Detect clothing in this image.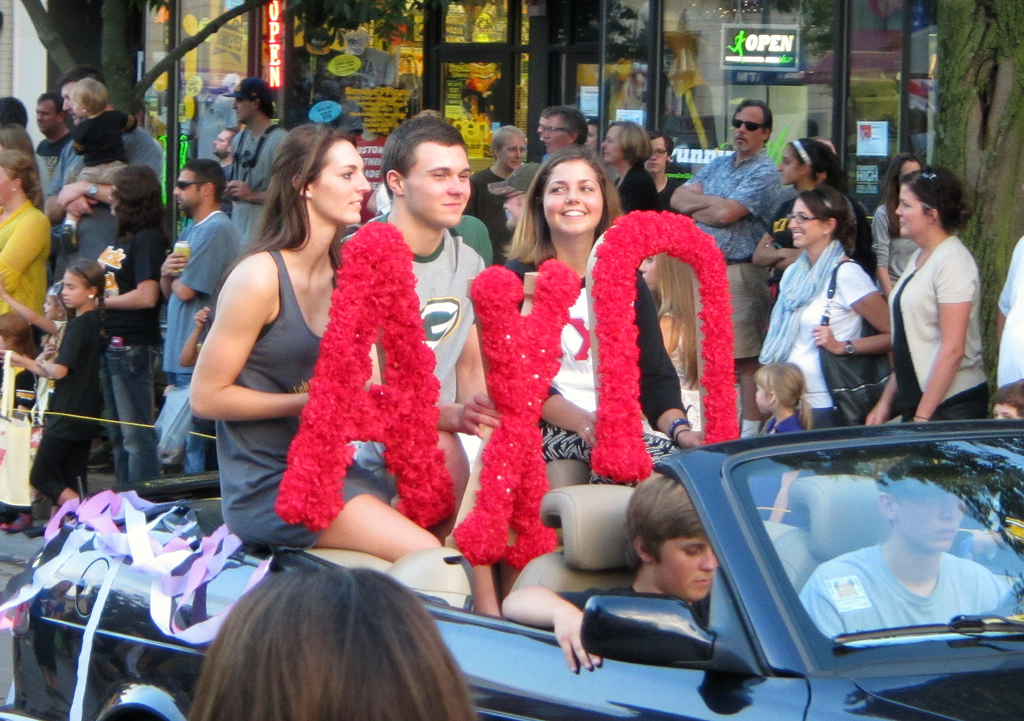
Detection: detection(452, 213, 508, 294).
